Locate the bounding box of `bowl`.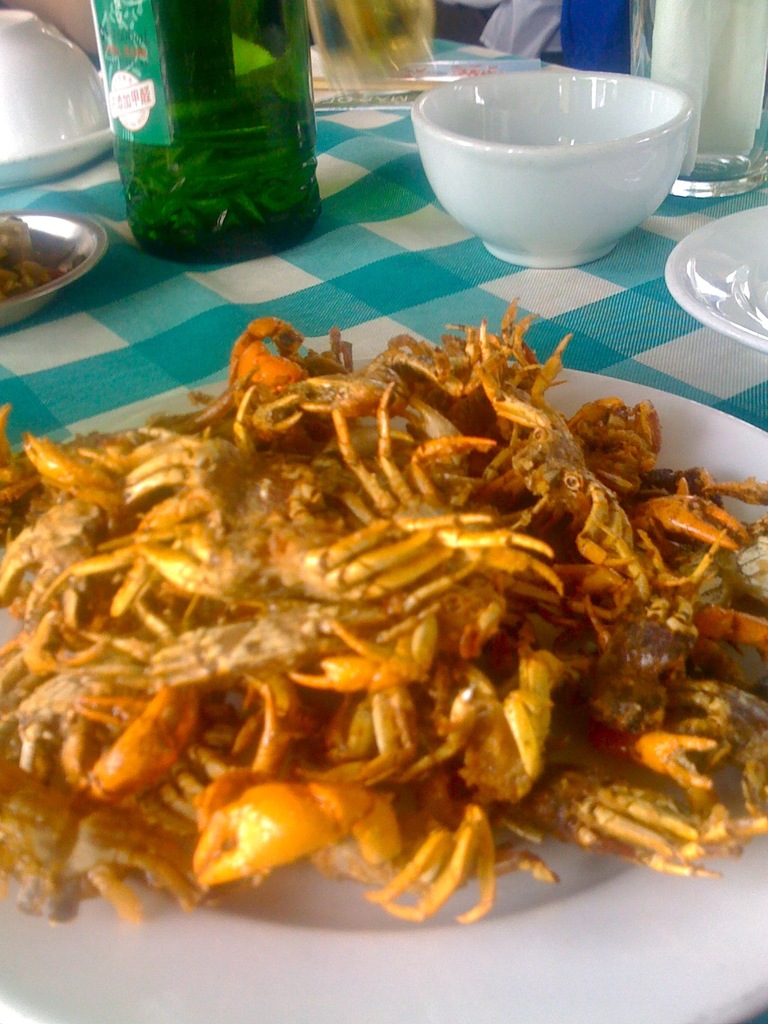
Bounding box: left=0, top=8, right=112, bottom=160.
